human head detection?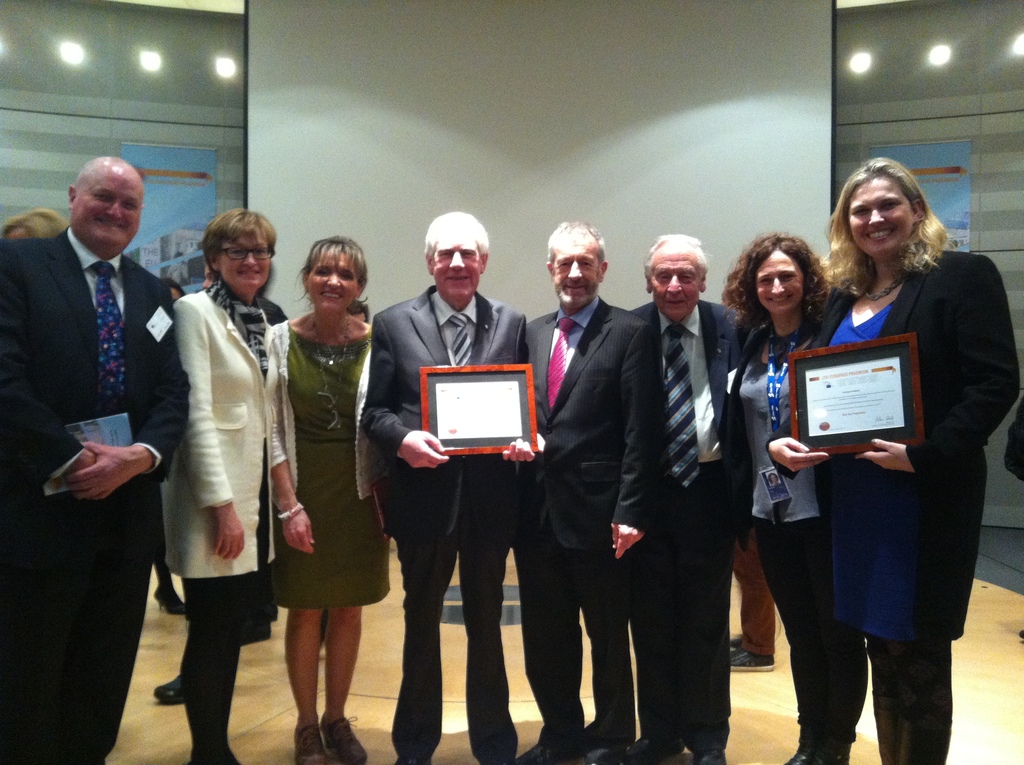
[left=298, top=232, right=365, bottom=318]
